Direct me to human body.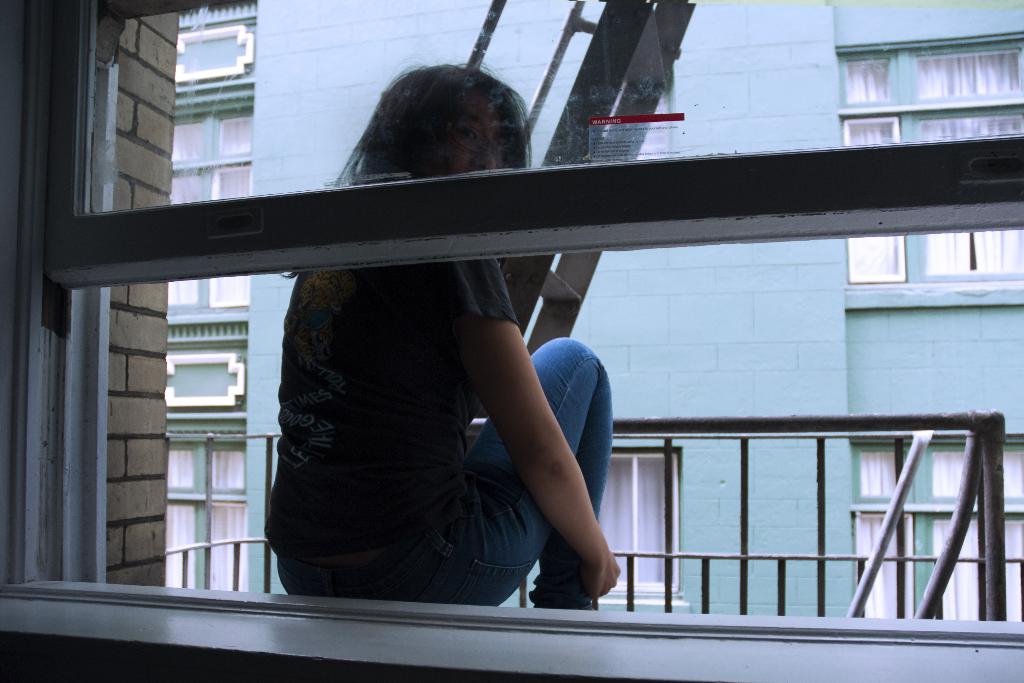
Direction: [267, 66, 621, 616].
